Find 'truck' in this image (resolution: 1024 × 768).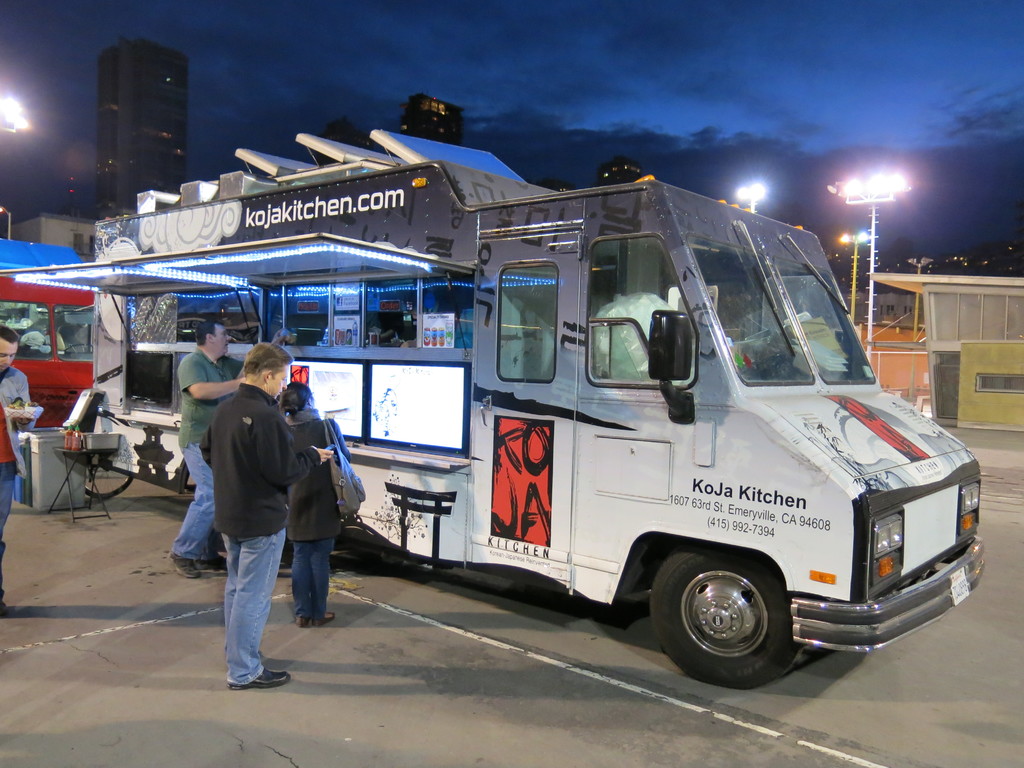
x1=61, y1=142, x2=966, y2=691.
